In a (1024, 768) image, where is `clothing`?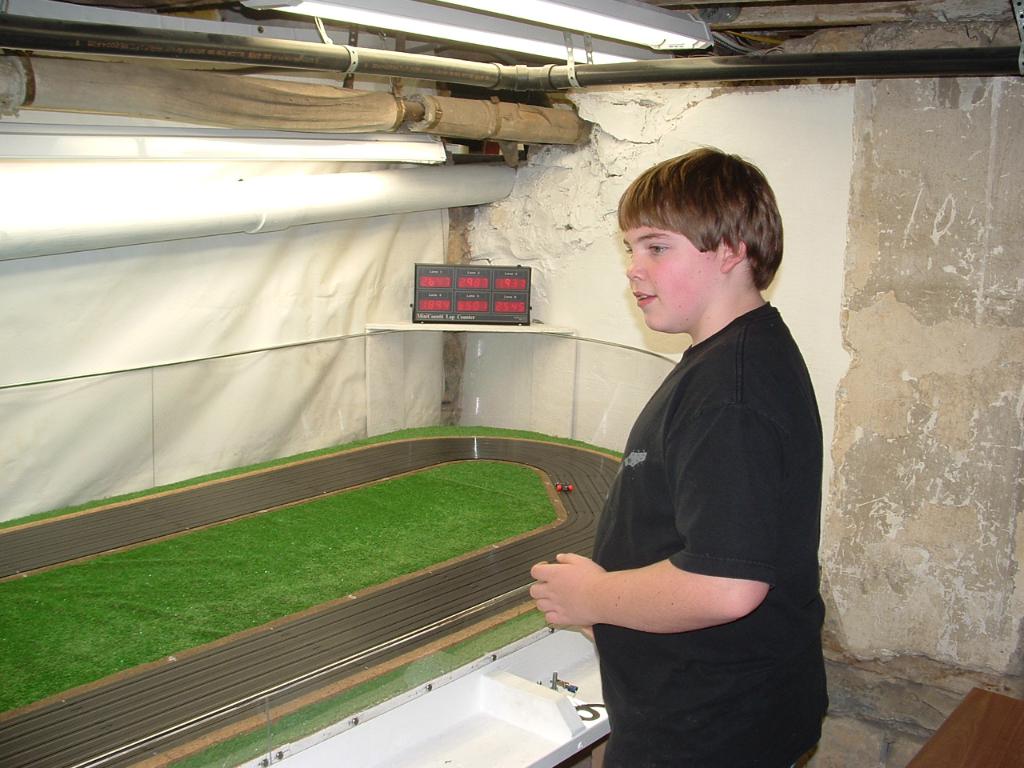
556 224 833 748.
